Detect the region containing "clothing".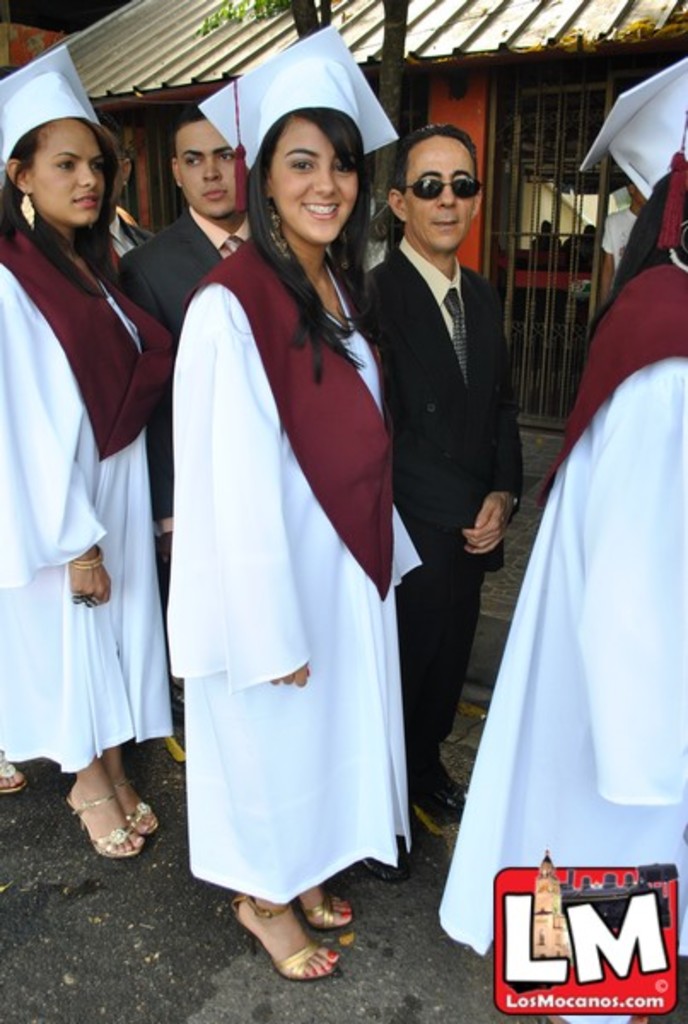
(347,234,519,790).
